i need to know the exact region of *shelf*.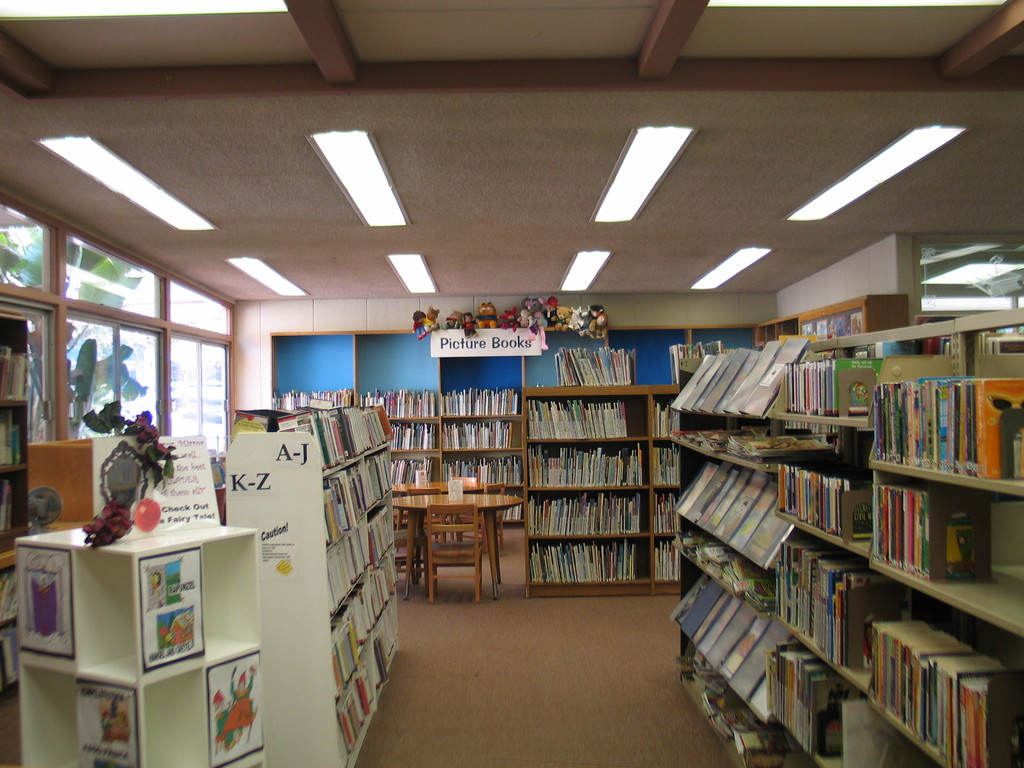
Region: (652,488,675,543).
